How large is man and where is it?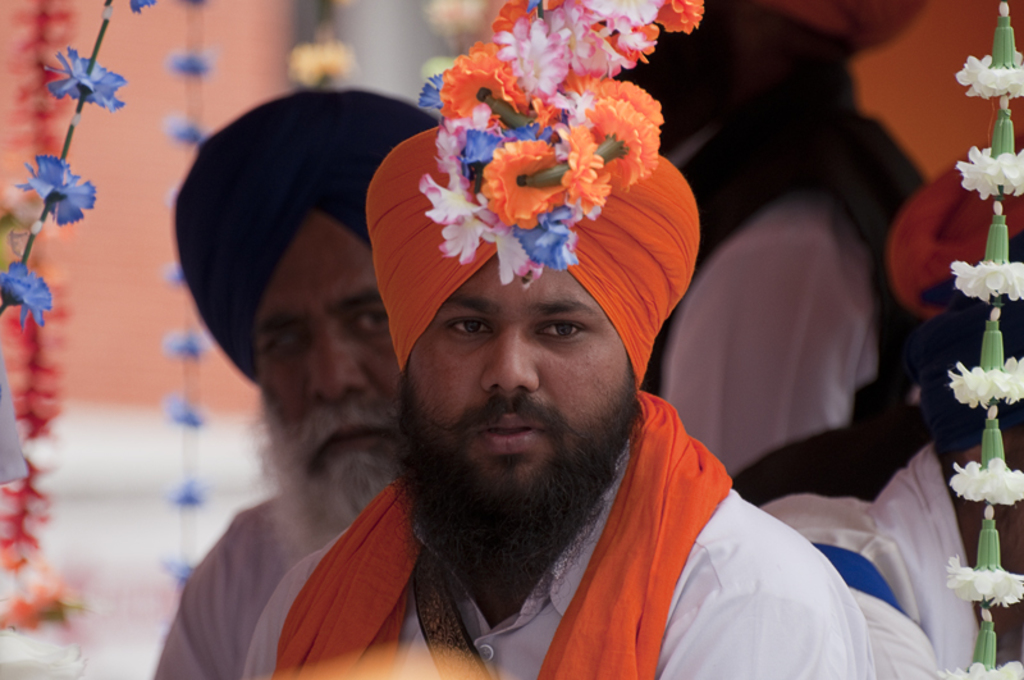
Bounding box: 150:91:439:679.
